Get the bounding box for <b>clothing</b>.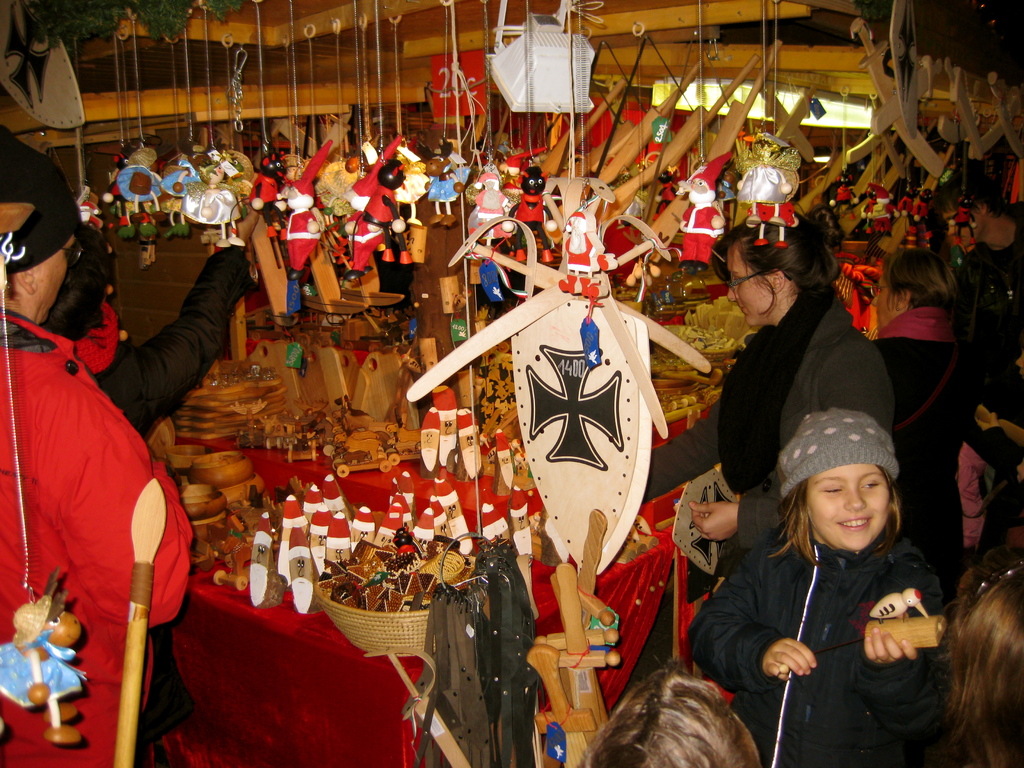
bbox(689, 527, 945, 767).
